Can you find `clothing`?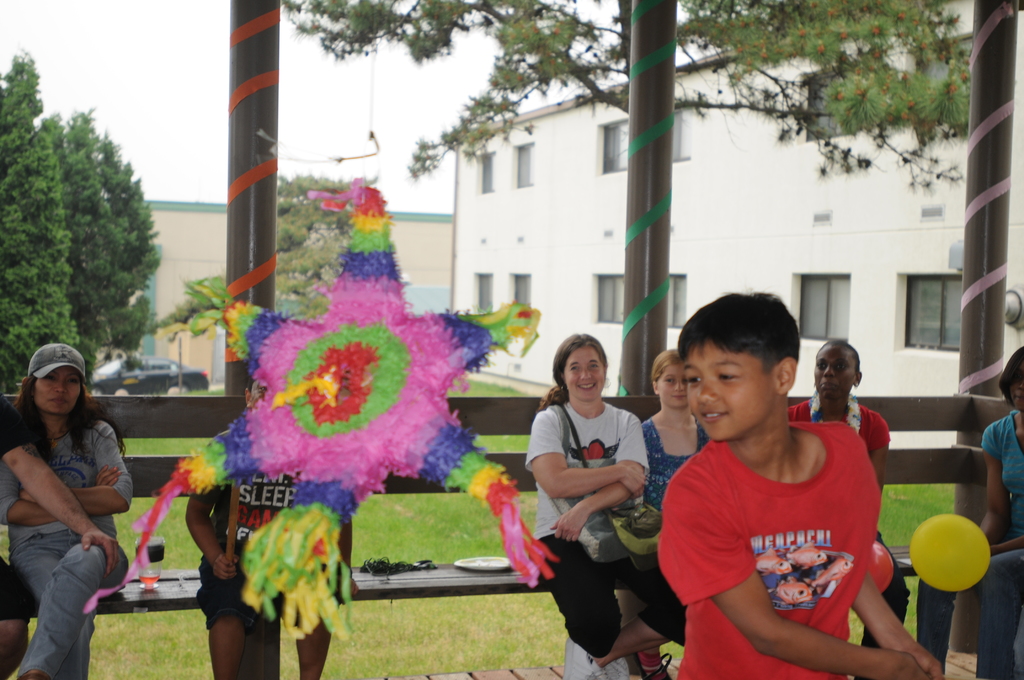
Yes, bounding box: x1=194 y1=466 x2=339 y2=631.
